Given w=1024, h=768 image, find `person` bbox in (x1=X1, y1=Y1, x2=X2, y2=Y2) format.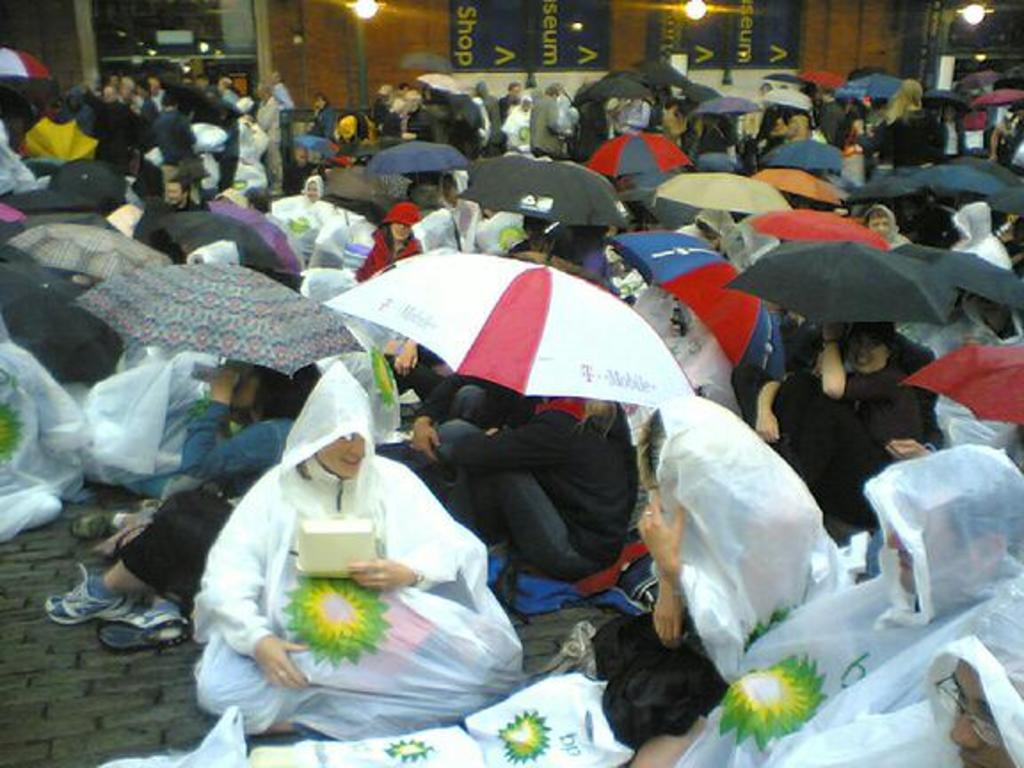
(x1=348, y1=36, x2=404, y2=92).
